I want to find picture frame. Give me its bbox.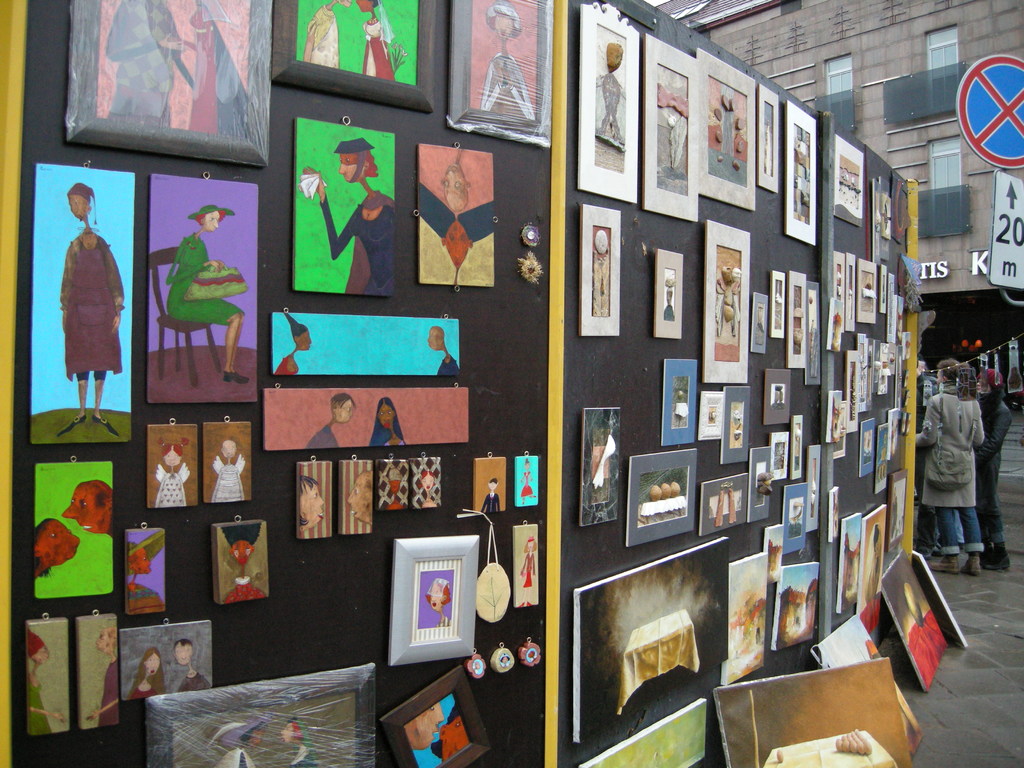
705 220 751 384.
